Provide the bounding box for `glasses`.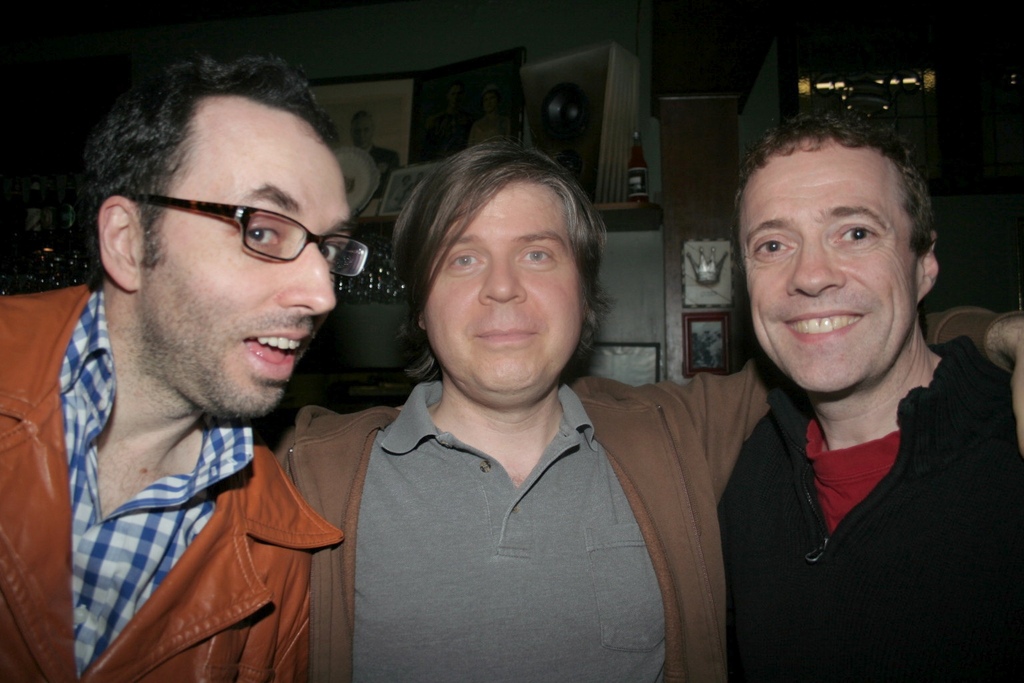
x1=119 y1=185 x2=371 y2=279.
